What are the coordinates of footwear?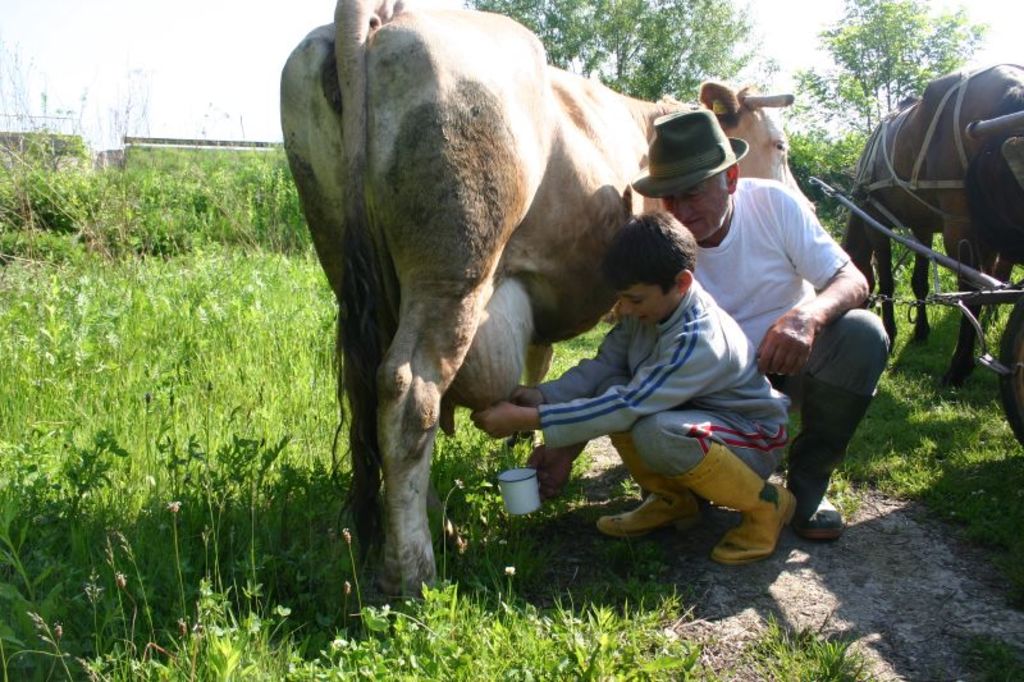
(664, 438, 796, 566).
